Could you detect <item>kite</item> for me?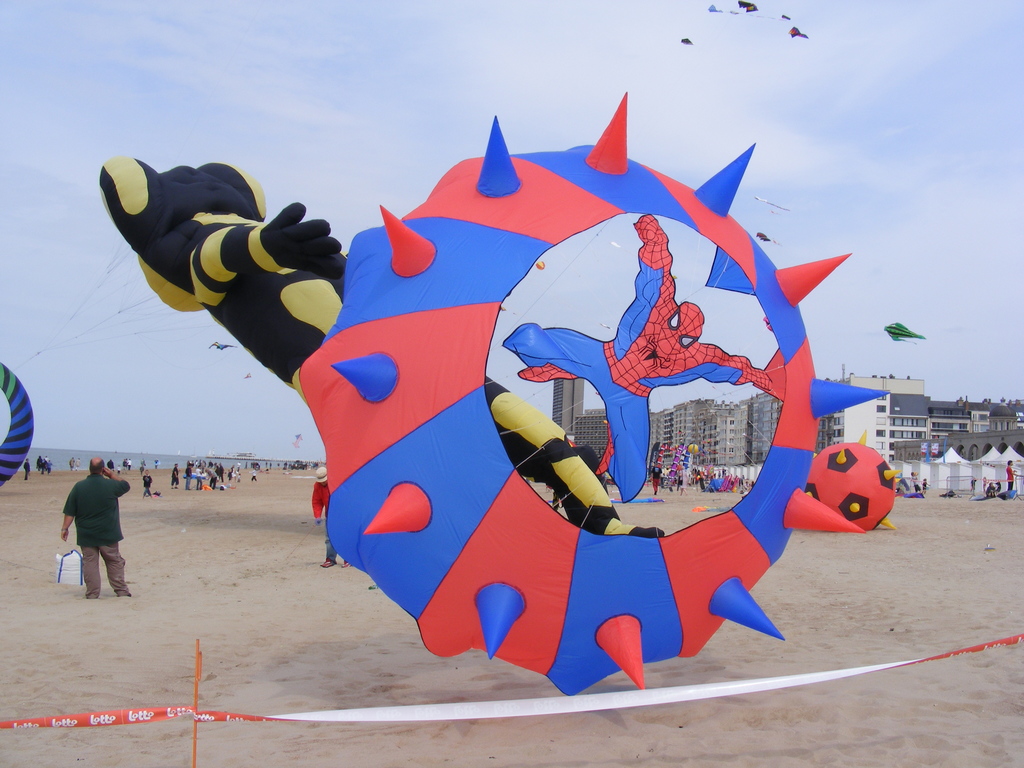
Detection result: (752,230,783,247).
